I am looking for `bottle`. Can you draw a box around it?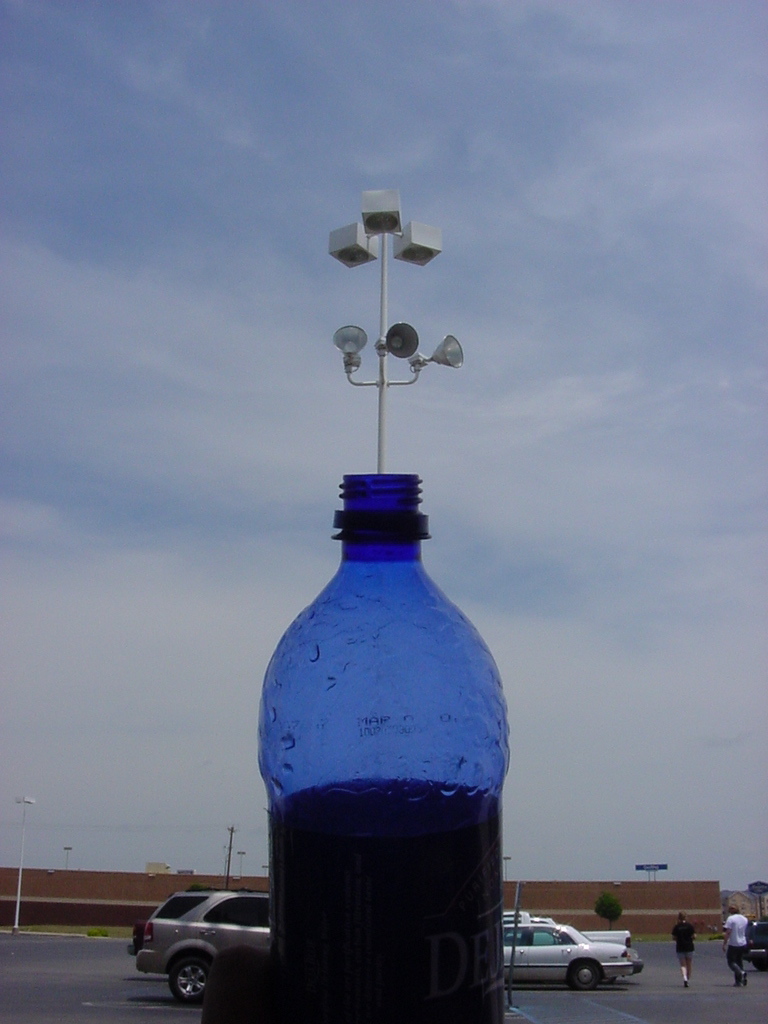
Sure, the bounding box is [253,470,512,1023].
